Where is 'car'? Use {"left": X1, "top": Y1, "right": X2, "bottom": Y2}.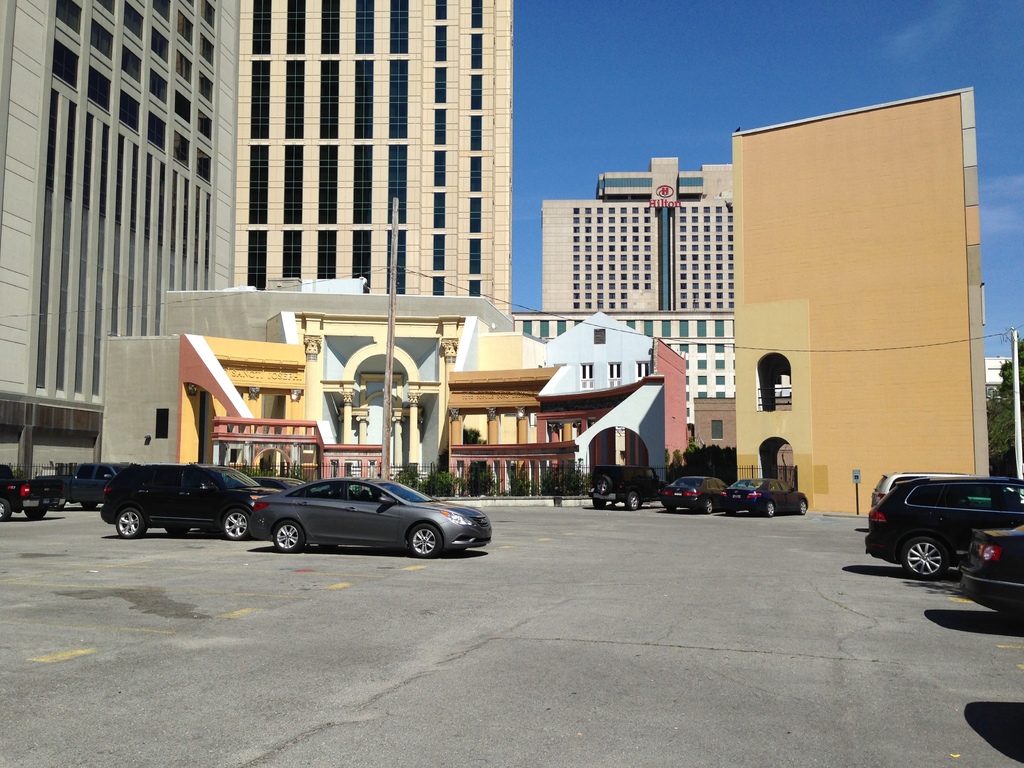
{"left": 100, "top": 462, "right": 285, "bottom": 544}.
